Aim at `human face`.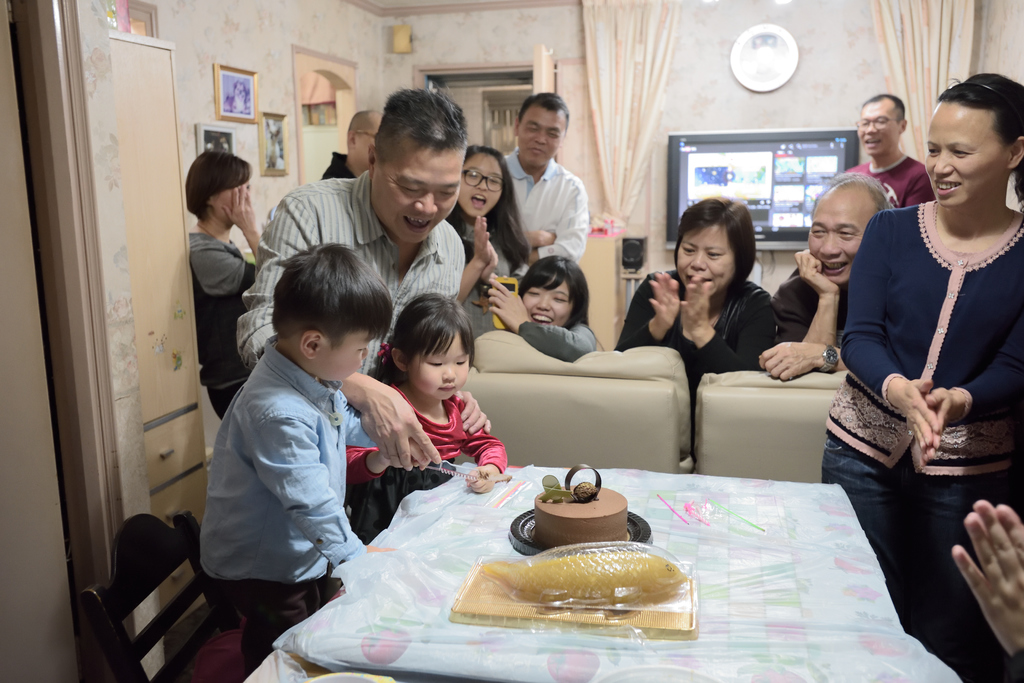
Aimed at box=[452, 154, 497, 218].
